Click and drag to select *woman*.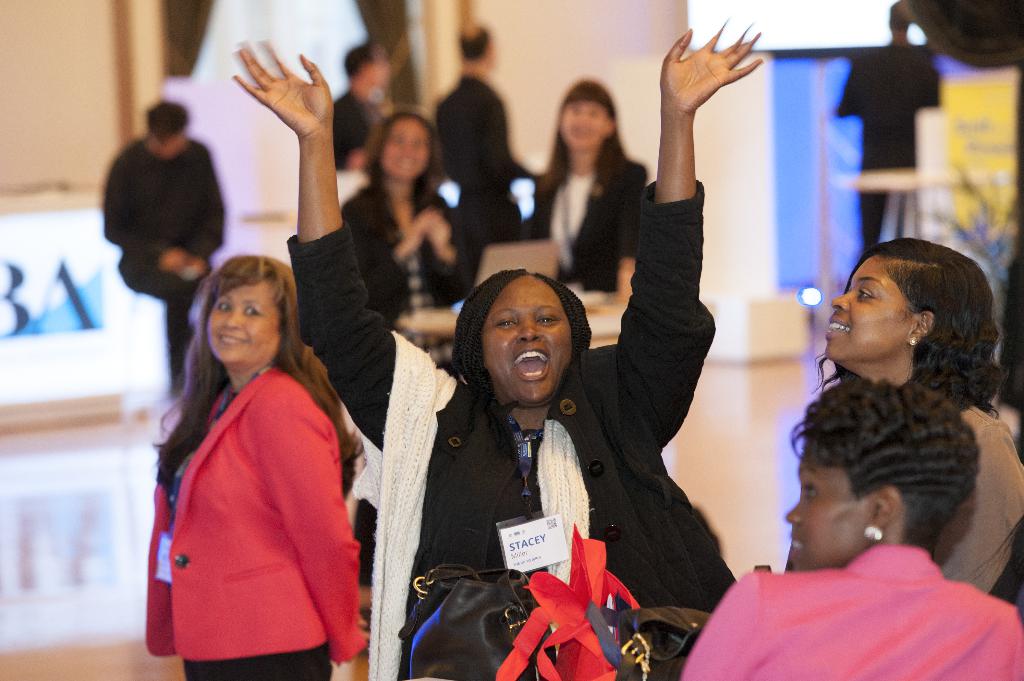
Selection: region(134, 216, 369, 680).
